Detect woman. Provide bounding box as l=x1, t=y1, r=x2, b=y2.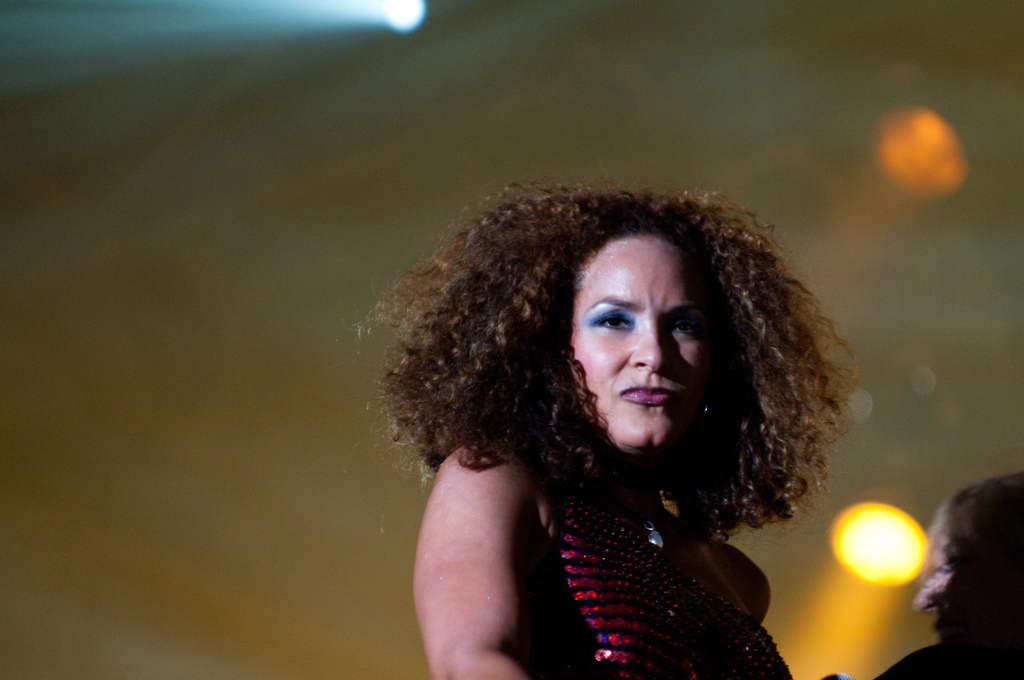
l=353, t=141, r=893, b=670.
